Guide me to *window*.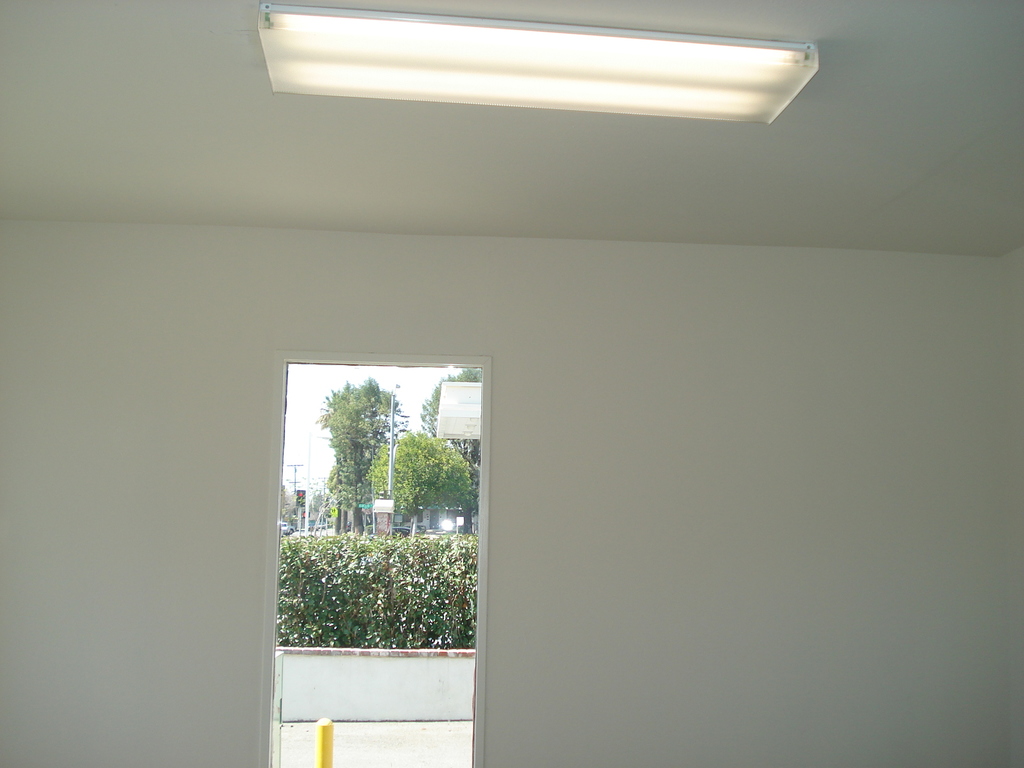
Guidance: left=256, top=346, right=493, bottom=767.
